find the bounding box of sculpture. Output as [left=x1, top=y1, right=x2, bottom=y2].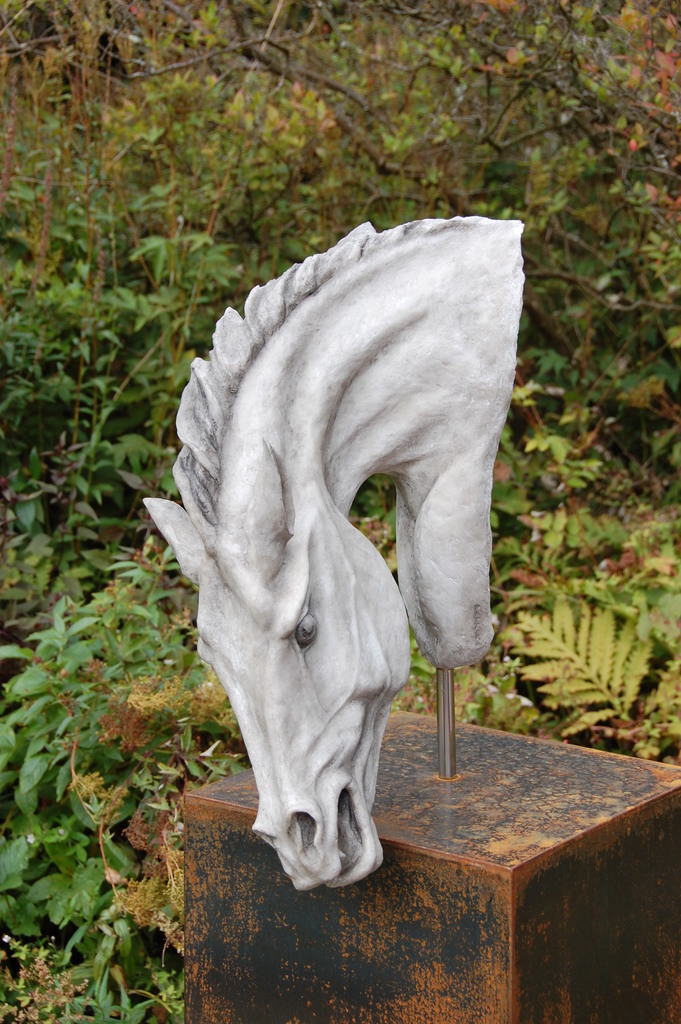
[left=133, top=209, right=538, bottom=884].
